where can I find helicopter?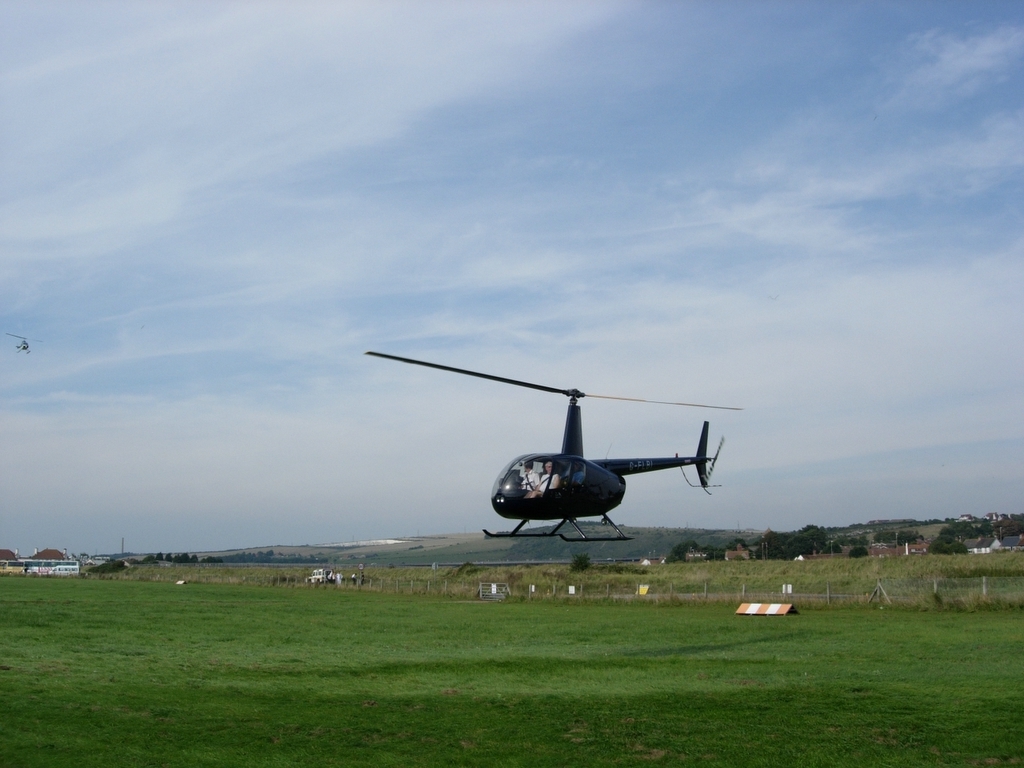
You can find it at 367:353:744:546.
